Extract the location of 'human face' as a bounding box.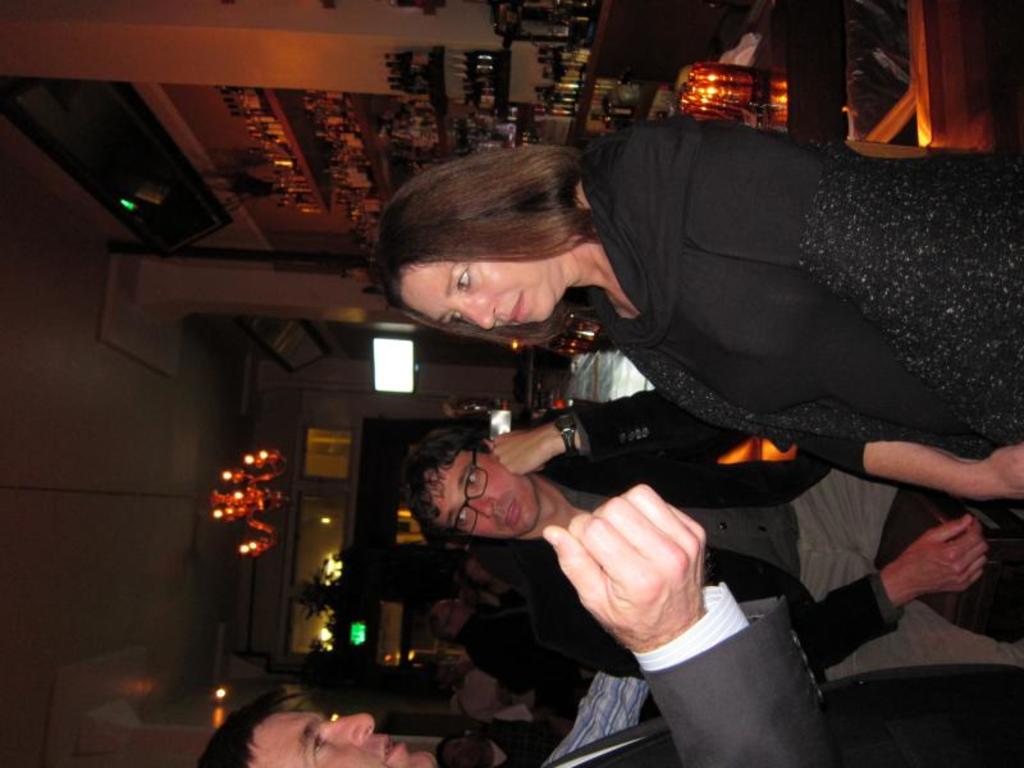
Rect(433, 599, 467, 623).
